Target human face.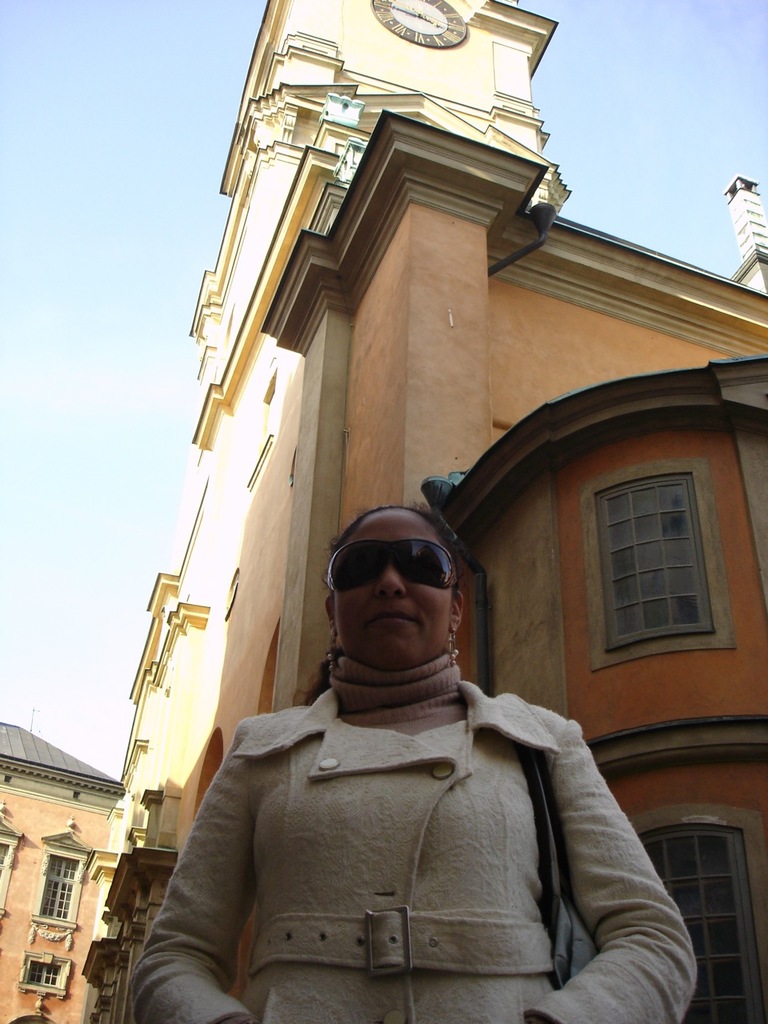
Target region: 337:509:453:674.
